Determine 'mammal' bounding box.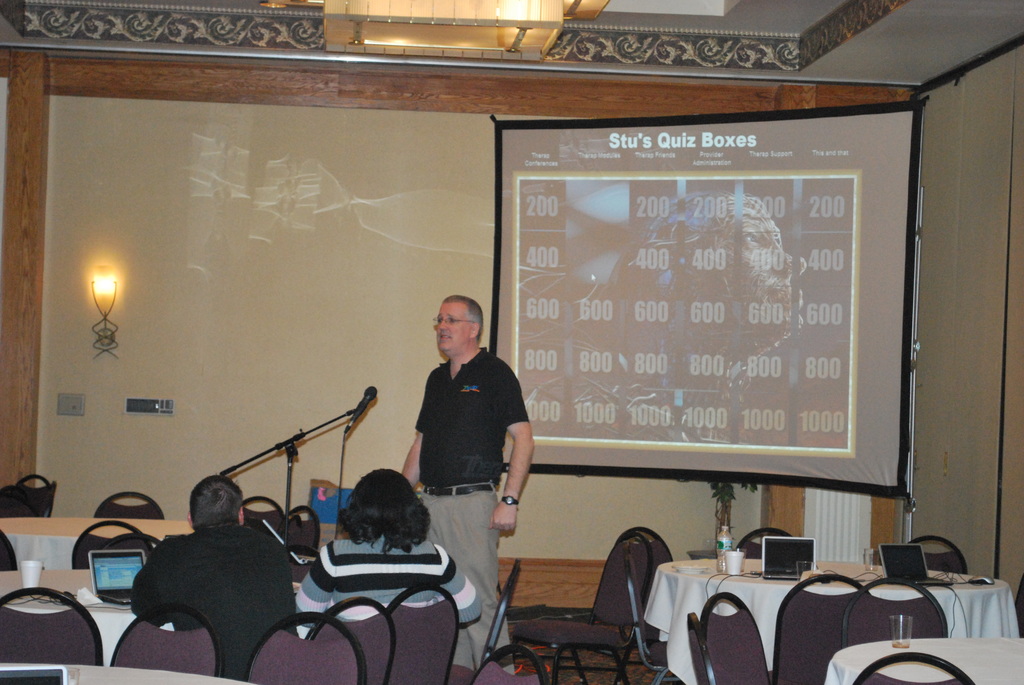
Determined: Rect(513, 186, 794, 441).
